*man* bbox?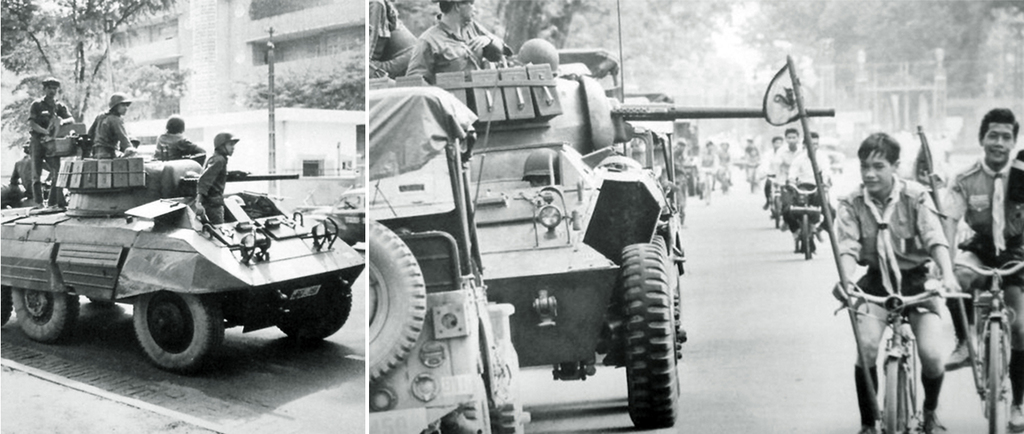
l=83, t=89, r=135, b=157
